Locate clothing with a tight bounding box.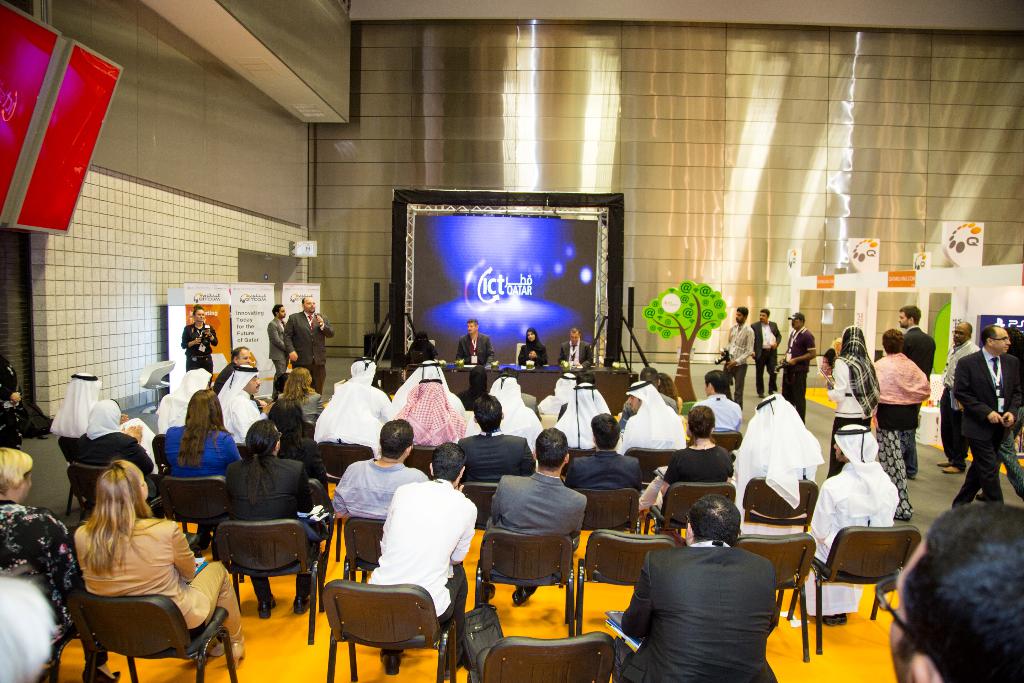
<box>612,543,781,682</box>.
